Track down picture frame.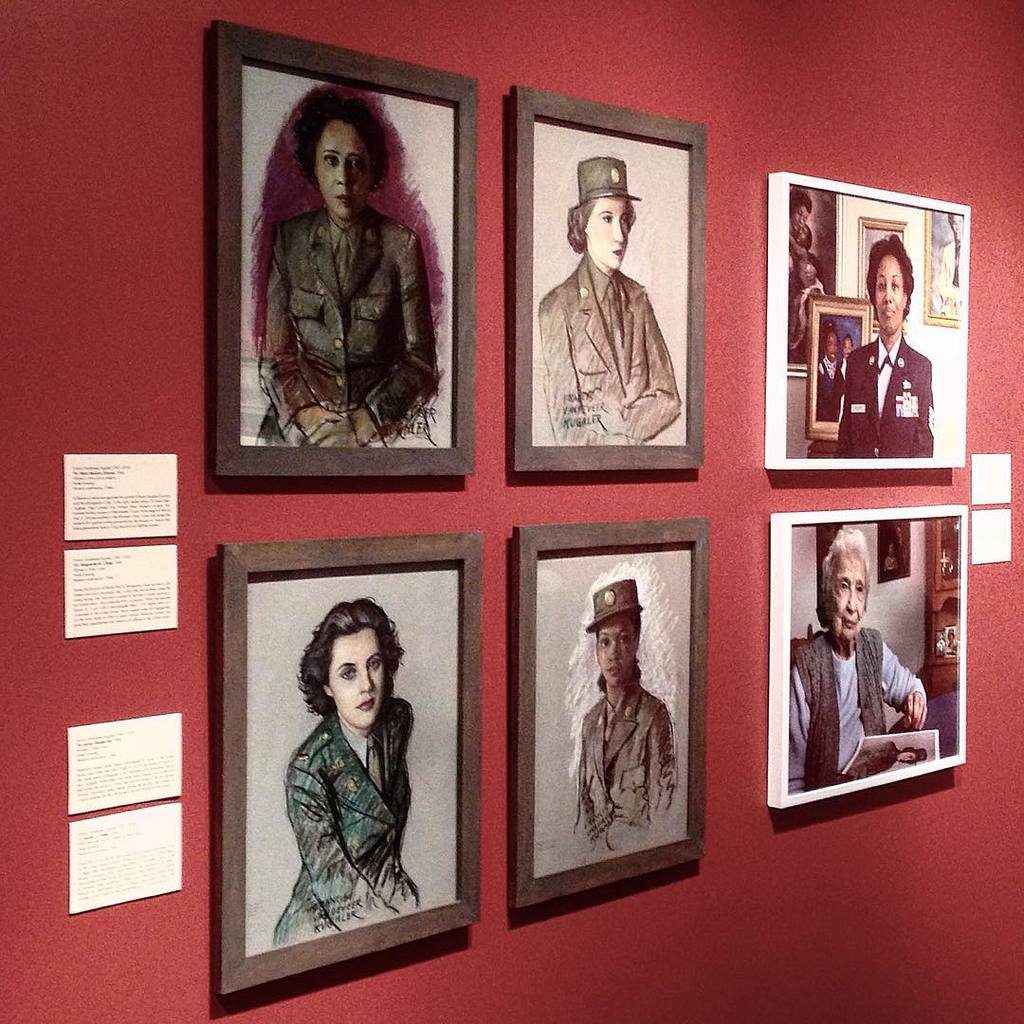
Tracked to [left=760, top=500, right=978, bottom=801].
